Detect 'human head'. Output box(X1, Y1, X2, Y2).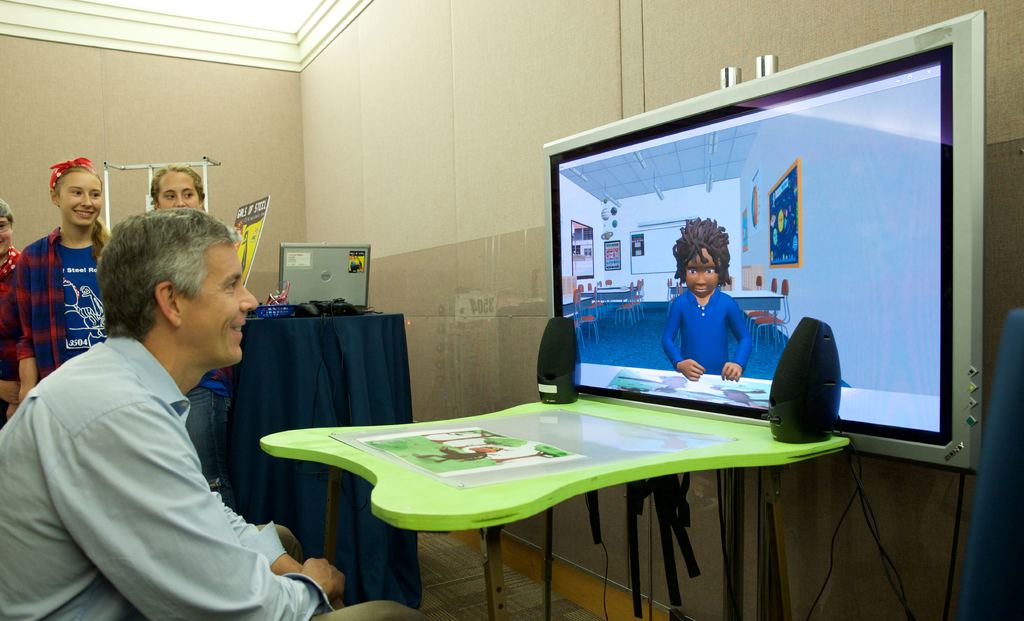
box(678, 221, 730, 298).
